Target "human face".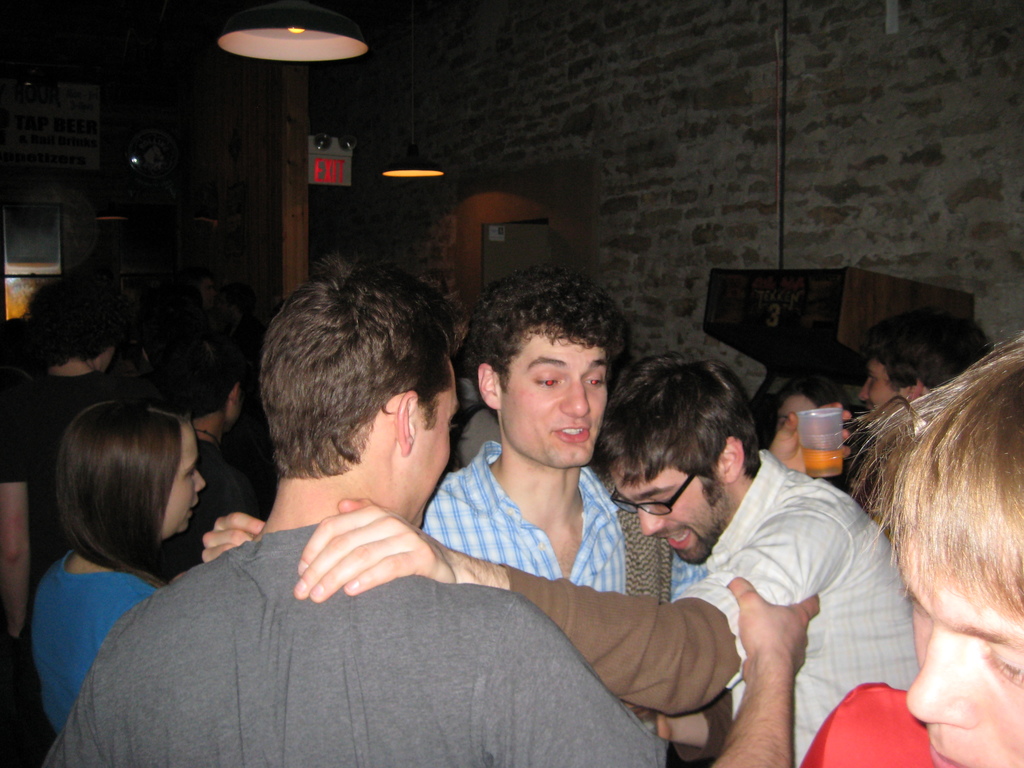
Target region: box(897, 532, 1023, 767).
